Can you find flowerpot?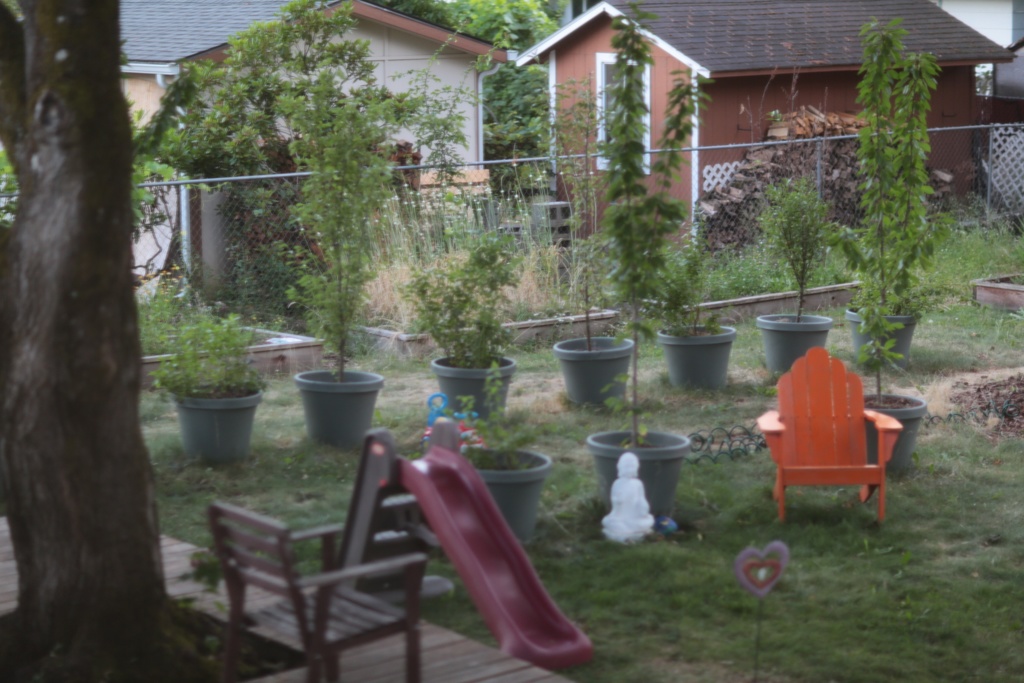
Yes, bounding box: left=294, top=367, right=383, bottom=447.
